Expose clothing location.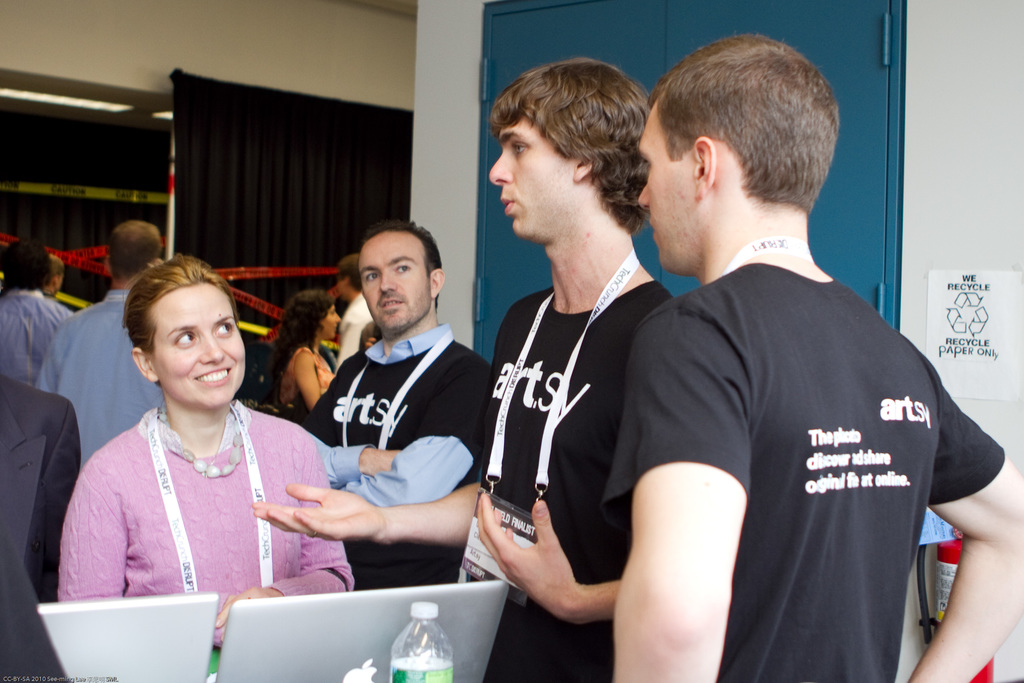
Exposed at left=302, top=331, right=499, bottom=593.
